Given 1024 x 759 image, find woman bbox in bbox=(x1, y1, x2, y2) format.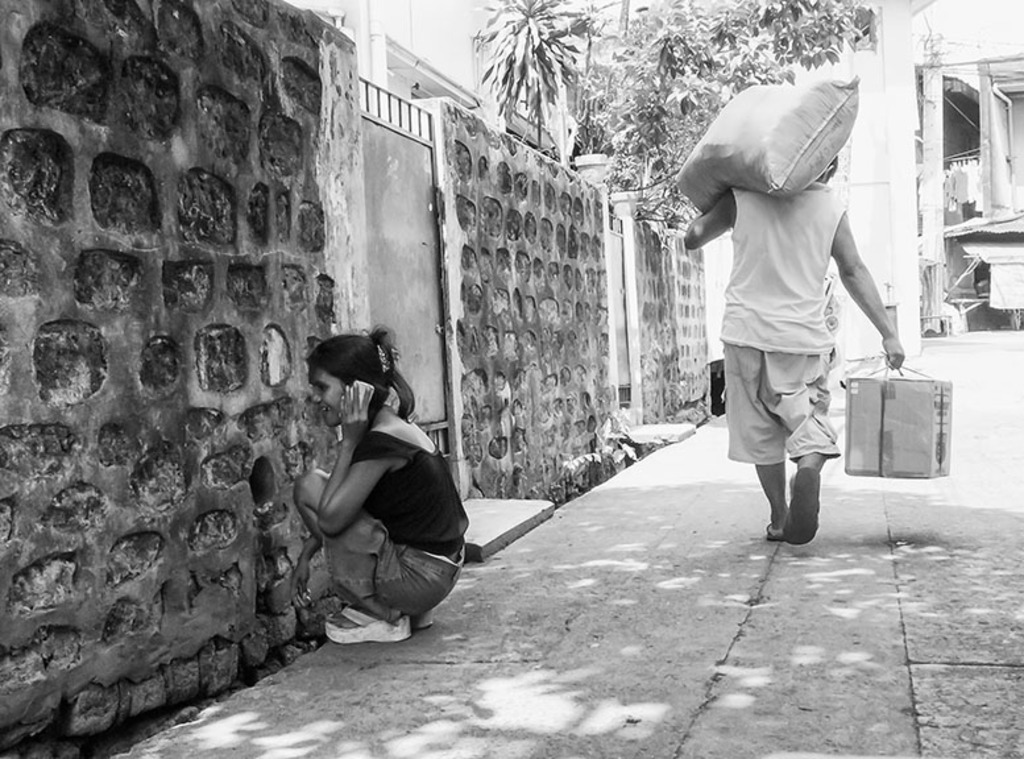
bbox=(277, 316, 476, 658).
